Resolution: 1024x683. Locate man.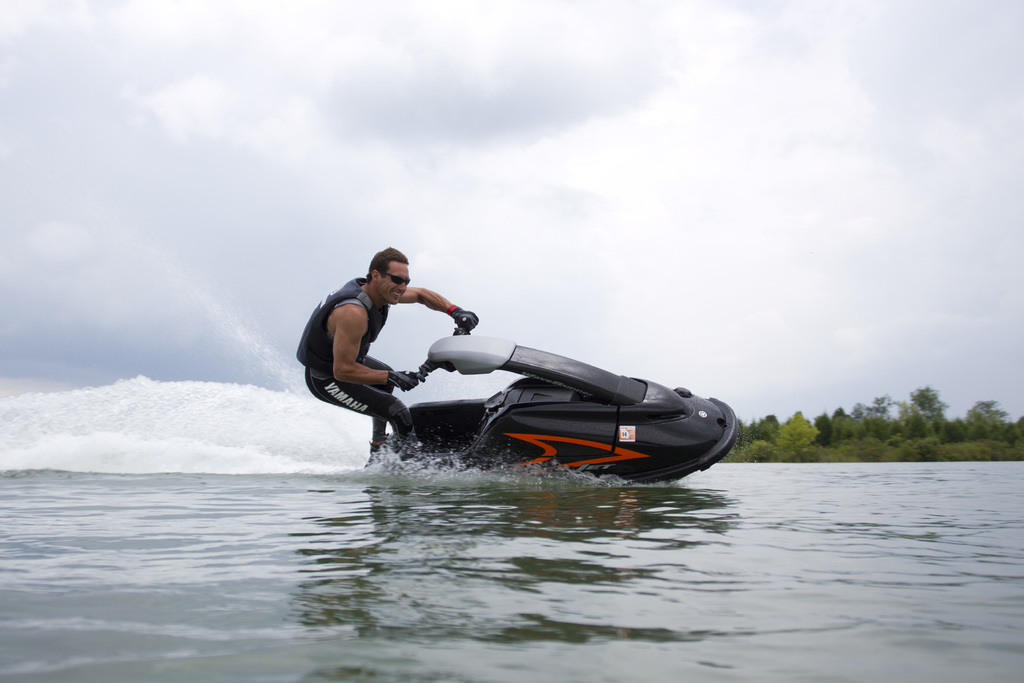
pyautogui.locateOnScreen(296, 246, 479, 458).
